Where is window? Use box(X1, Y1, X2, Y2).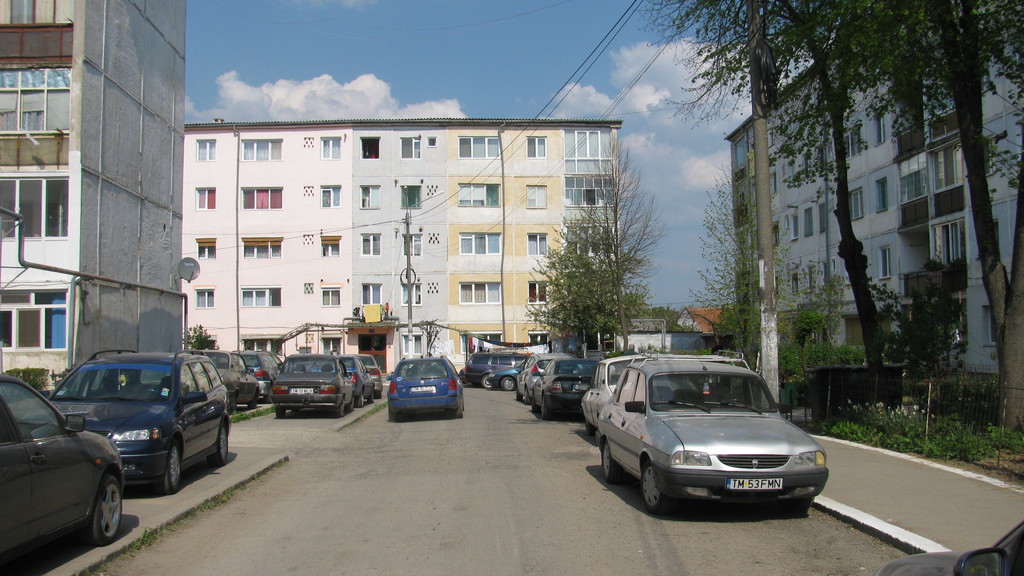
box(0, 382, 64, 442).
